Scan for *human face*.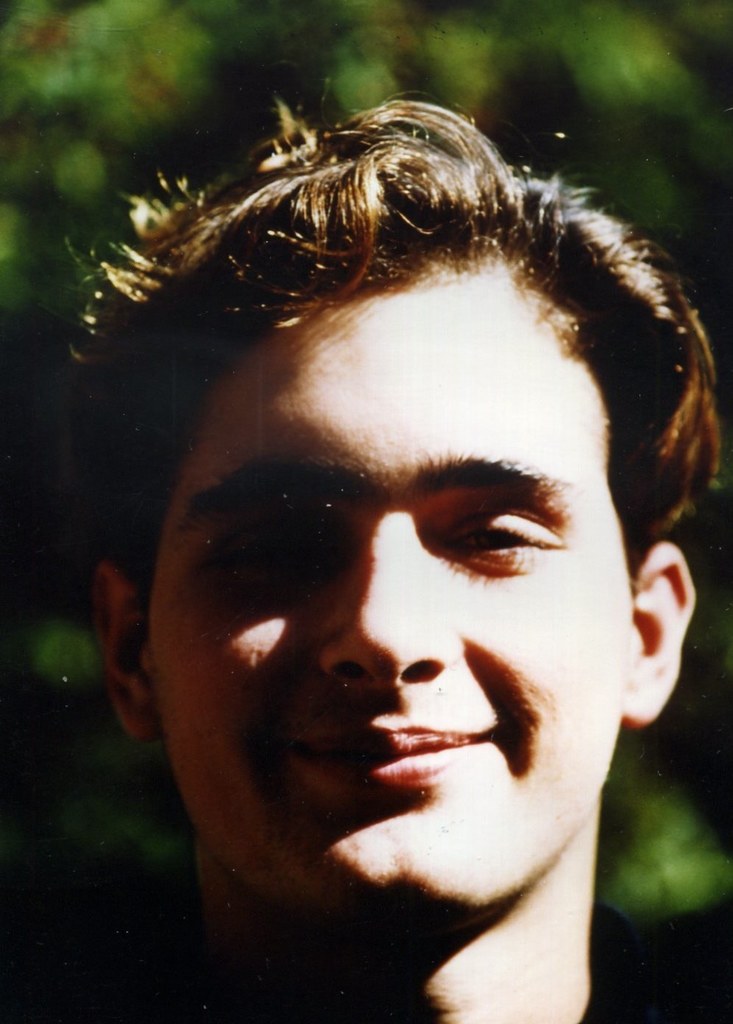
Scan result: <region>152, 271, 626, 901</region>.
